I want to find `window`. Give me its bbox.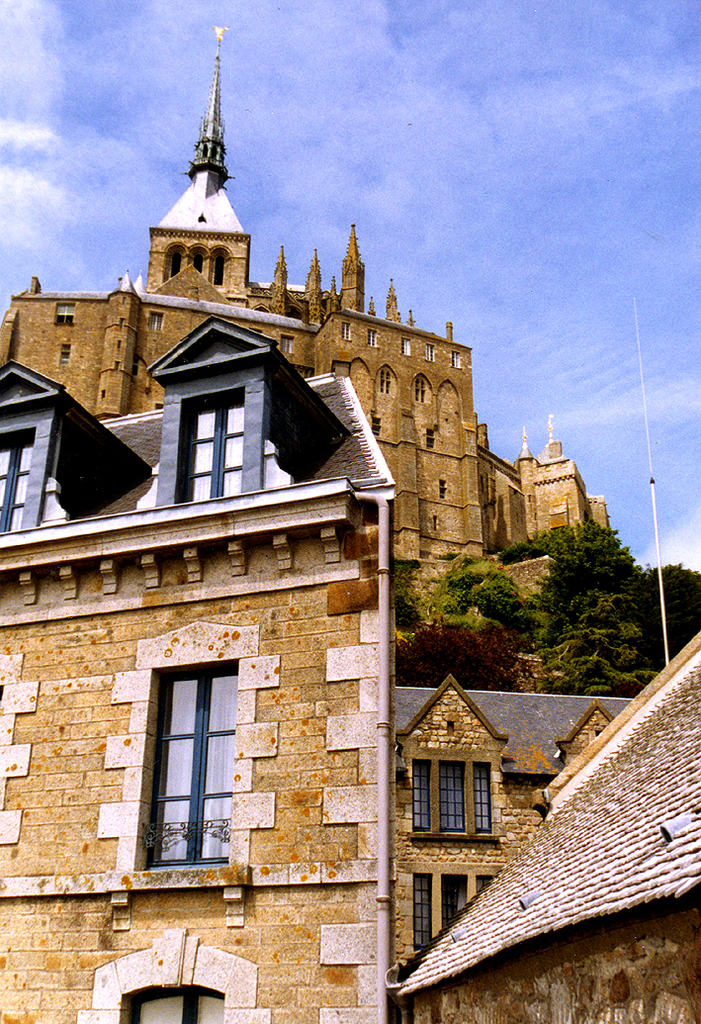
[left=411, top=749, right=495, bottom=843].
